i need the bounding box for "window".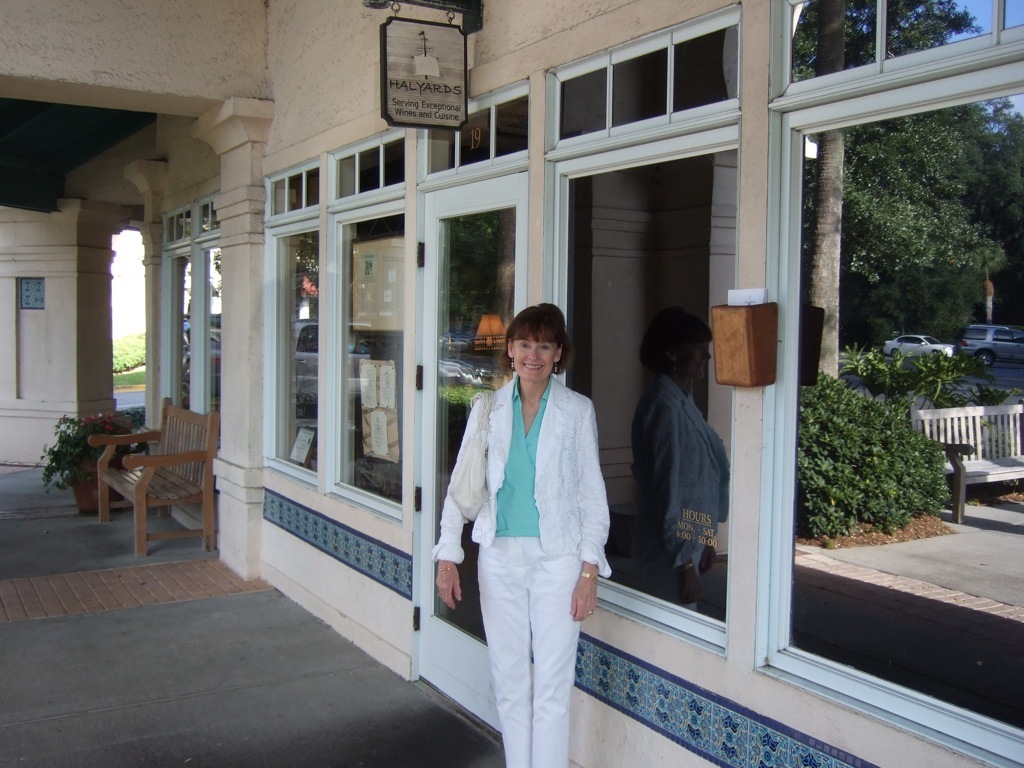
Here it is: {"x1": 320, "y1": 130, "x2": 412, "y2": 521}.
